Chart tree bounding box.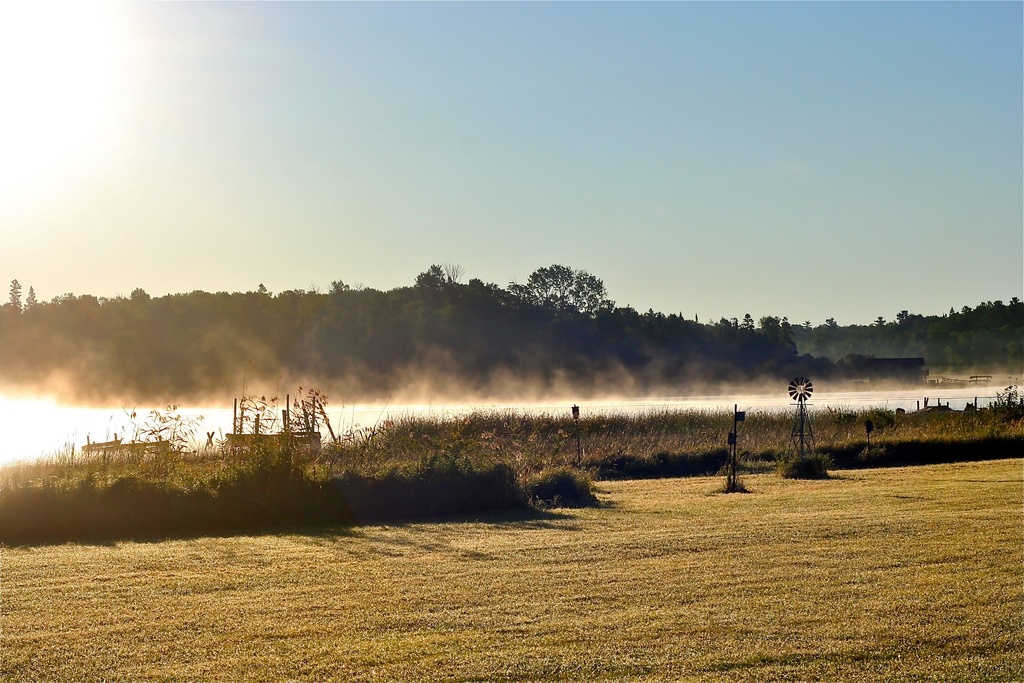
Charted: <region>520, 254, 622, 332</region>.
